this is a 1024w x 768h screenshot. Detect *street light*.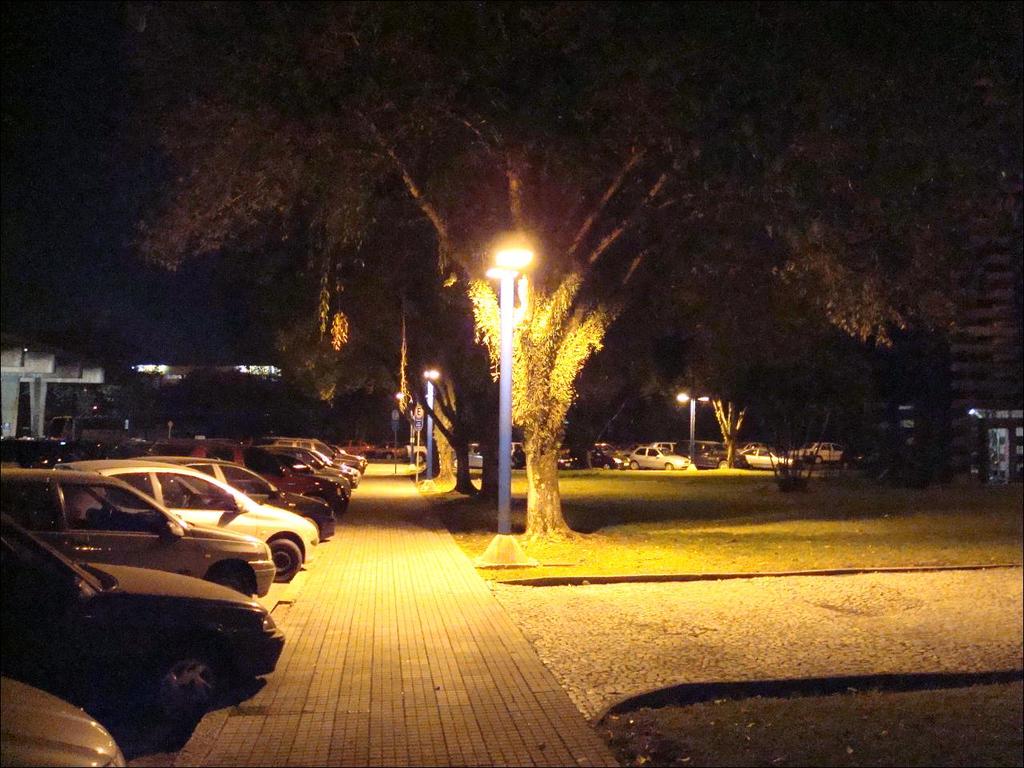
[x1=478, y1=237, x2=539, y2=534].
